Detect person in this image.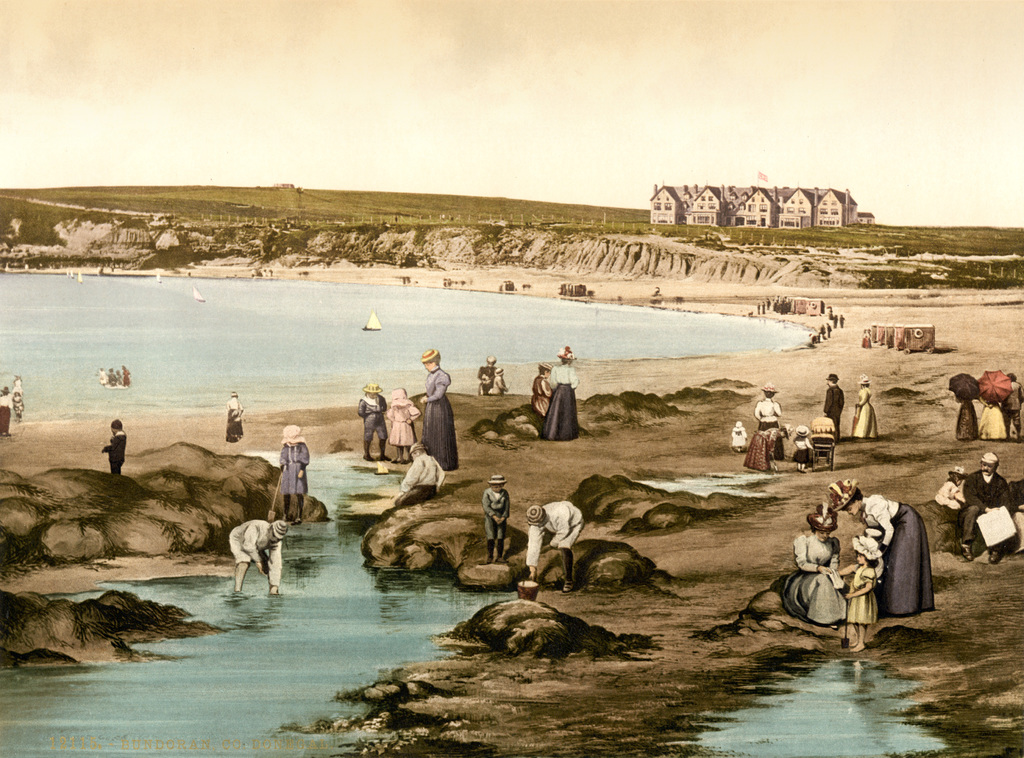
Detection: (221,390,244,441).
